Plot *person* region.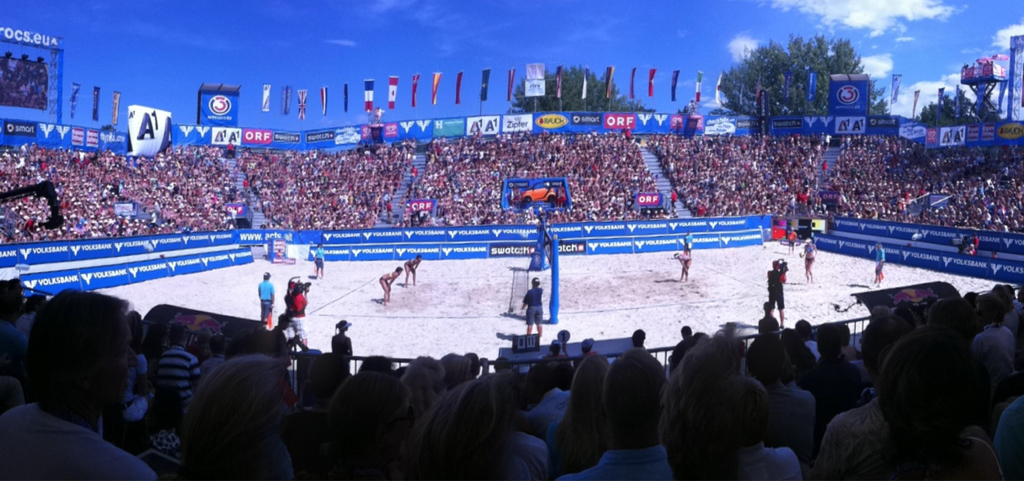
Plotted at 150,318,206,418.
